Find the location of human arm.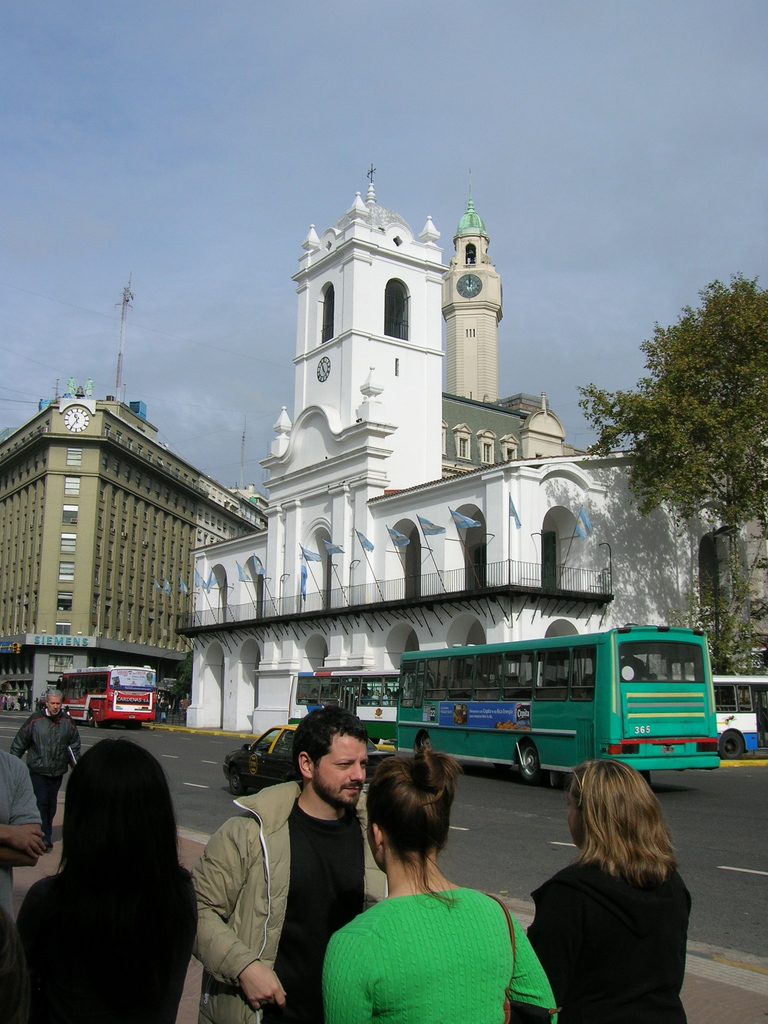
Location: left=65, top=721, right=83, bottom=762.
